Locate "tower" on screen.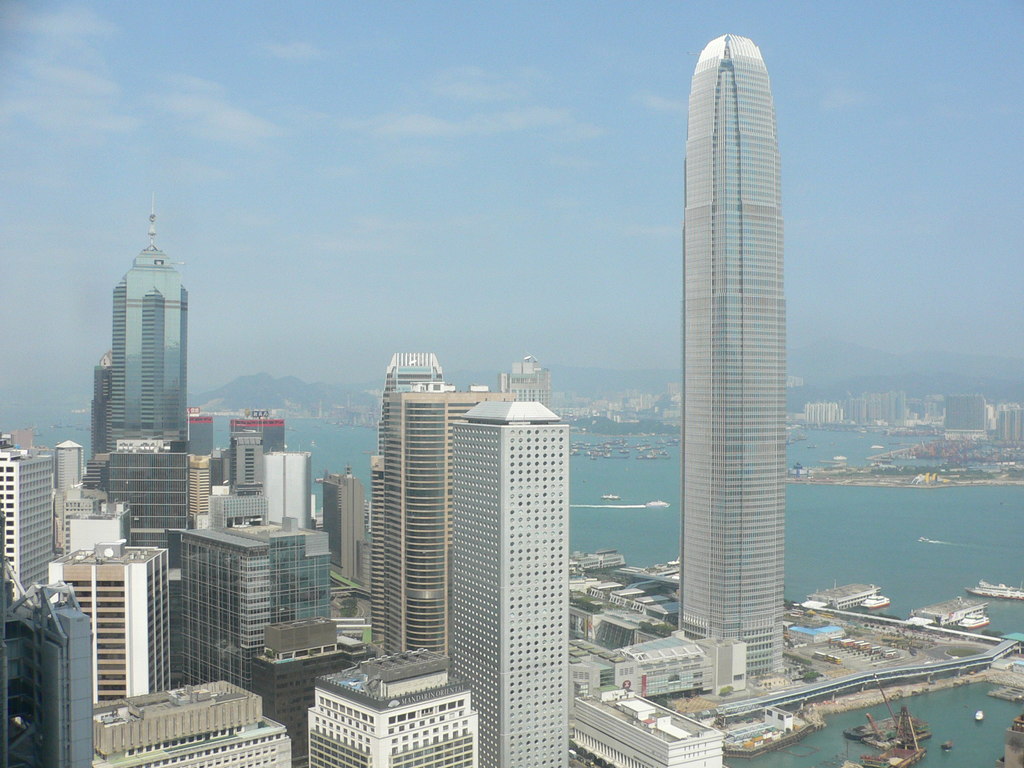
On screen at [left=378, top=384, right=468, bottom=648].
